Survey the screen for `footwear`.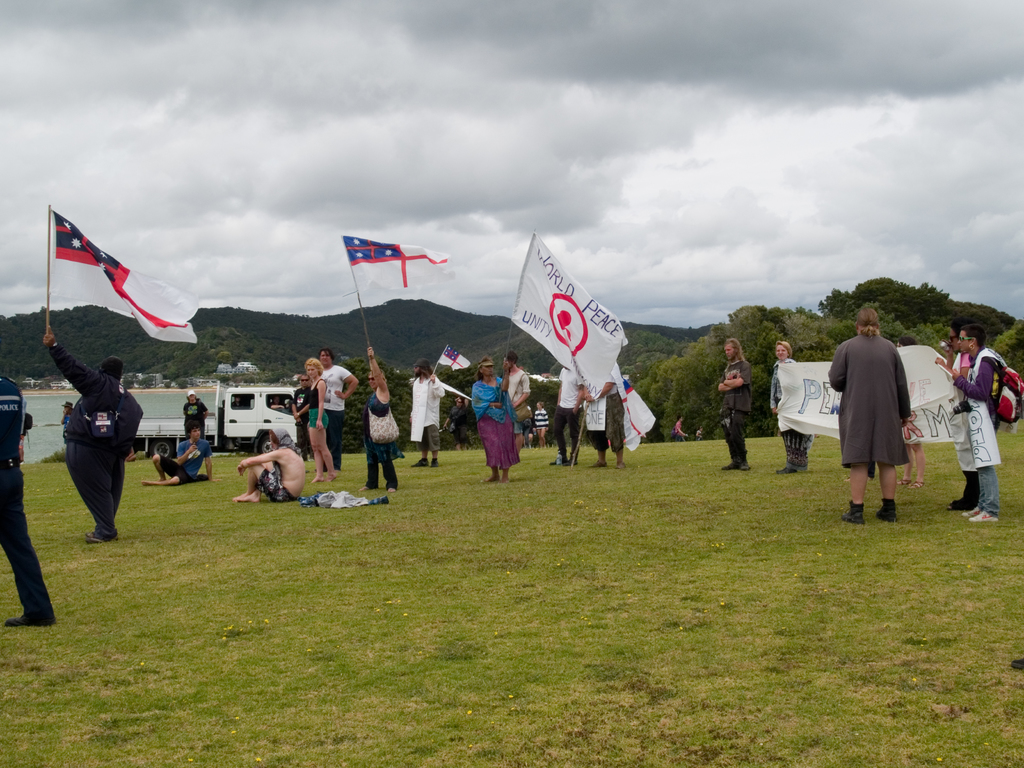
Survey found: {"x1": 872, "y1": 503, "x2": 889, "y2": 518}.
